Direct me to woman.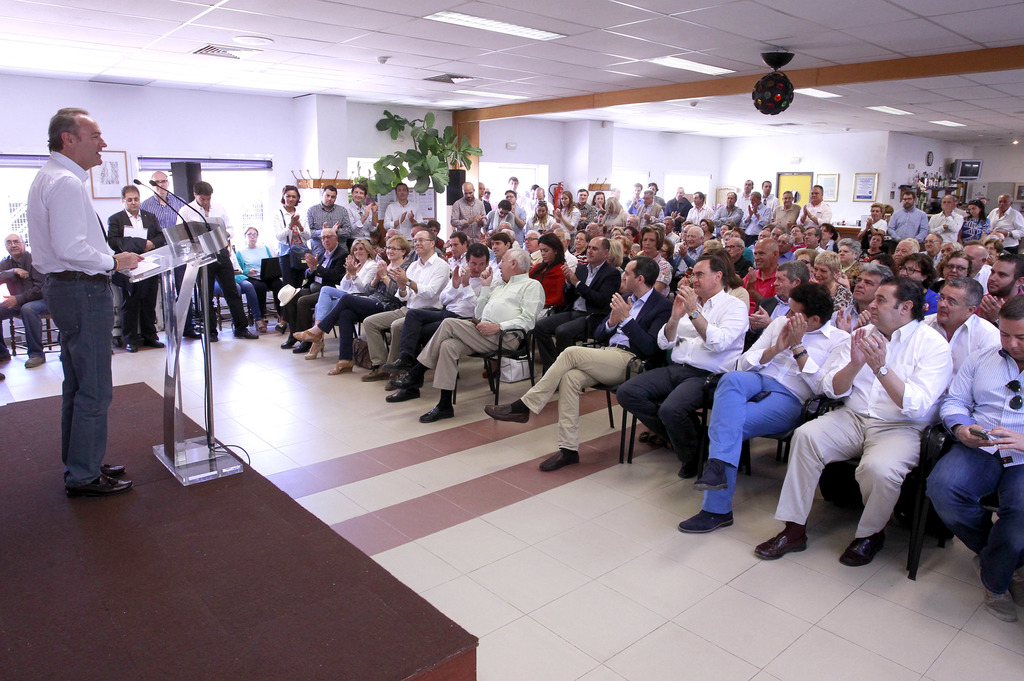
Direction: BBox(294, 235, 411, 376).
